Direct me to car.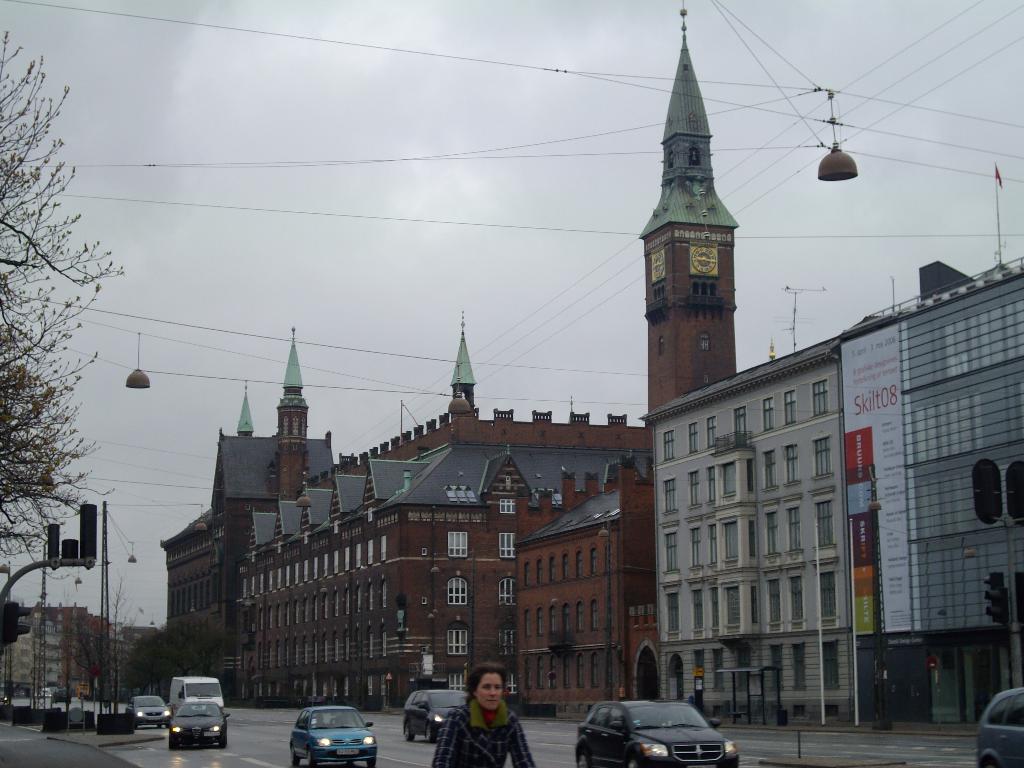
Direction: [977,687,1023,767].
